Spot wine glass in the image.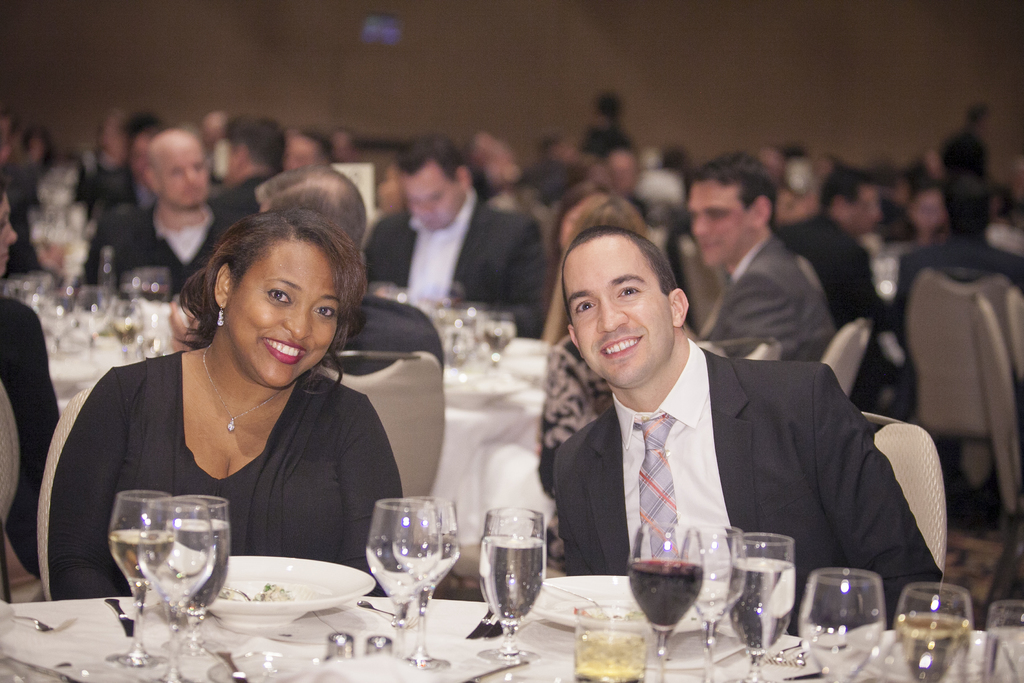
wine glass found at (left=730, top=532, right=794, bottom=682).
